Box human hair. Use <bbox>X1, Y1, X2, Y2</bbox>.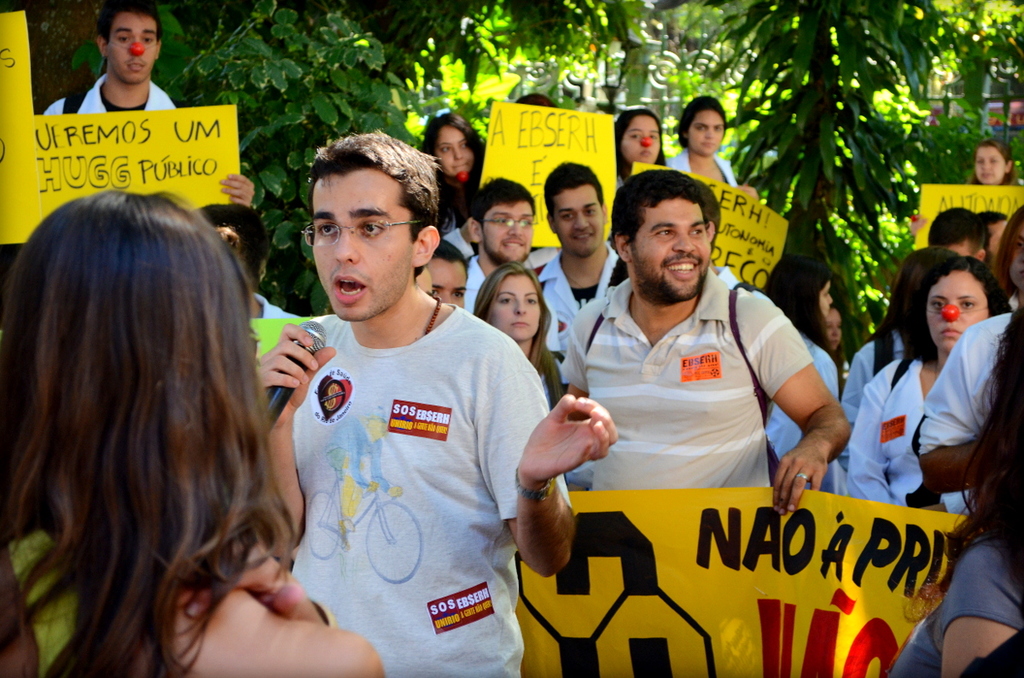
<bbox>856, 246, 947, 347</bbox>.
